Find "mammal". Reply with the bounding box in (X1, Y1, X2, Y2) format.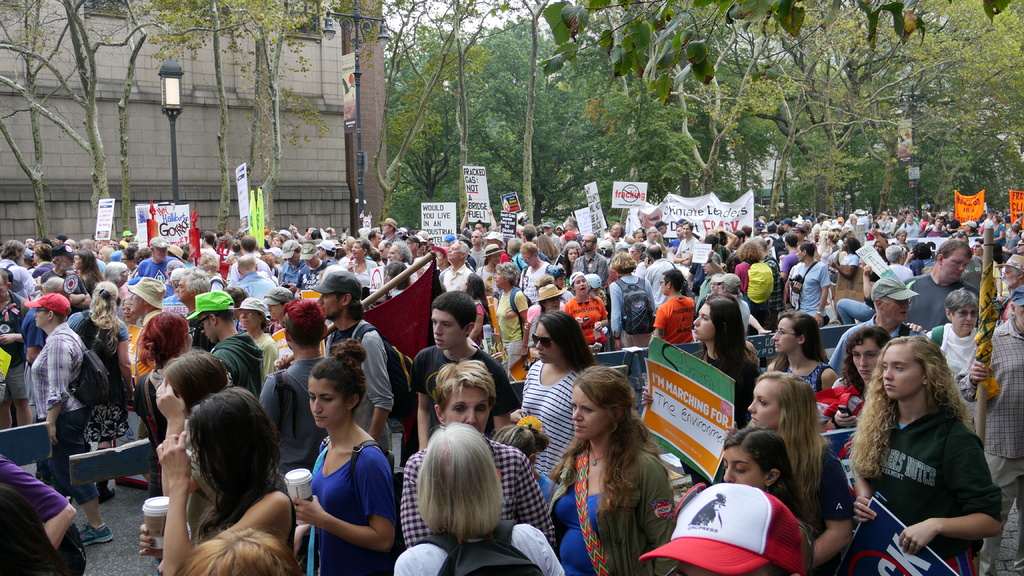
(401, 361, 555, 550).
